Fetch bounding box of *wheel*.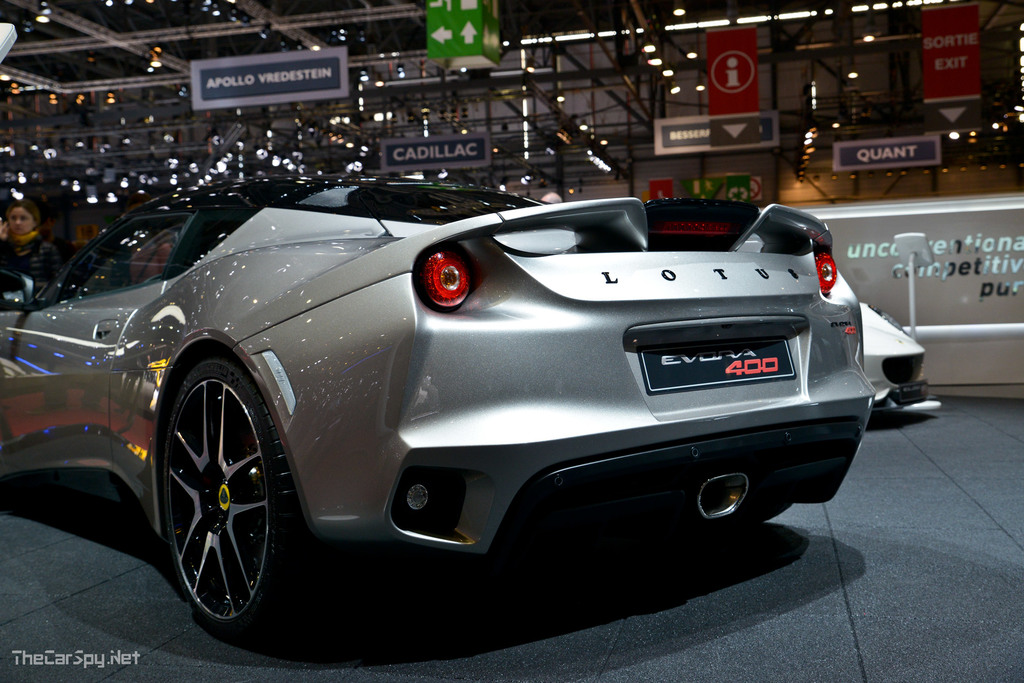
Bbox: pyautogui.locateOnScreen(148, 351, 282, 627).
